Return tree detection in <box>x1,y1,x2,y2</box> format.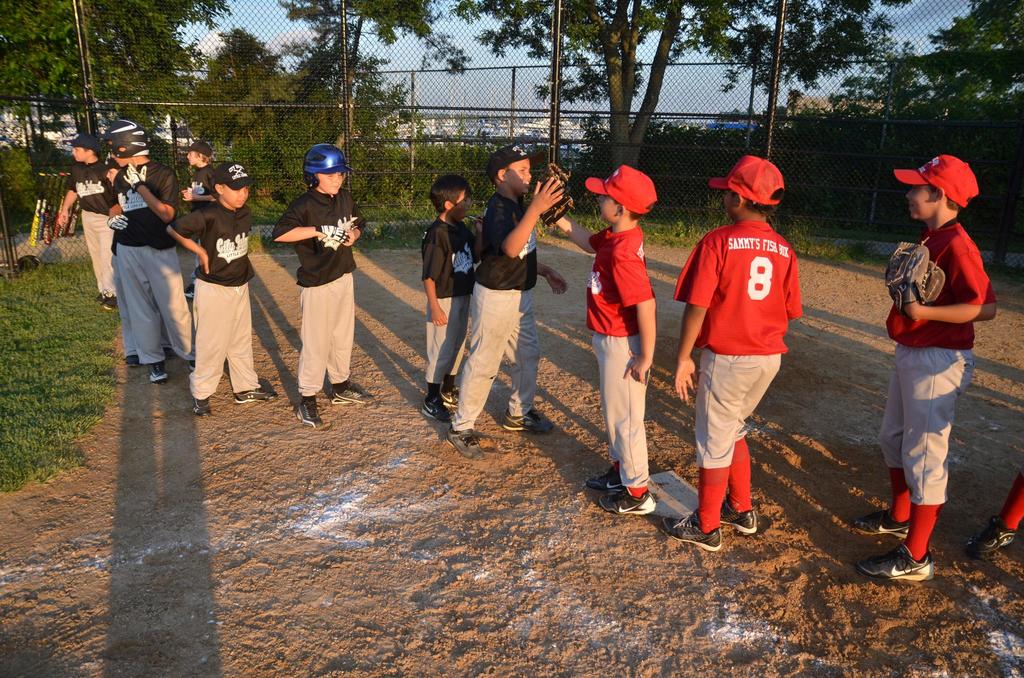
<box>273,0,457,78</box>.
